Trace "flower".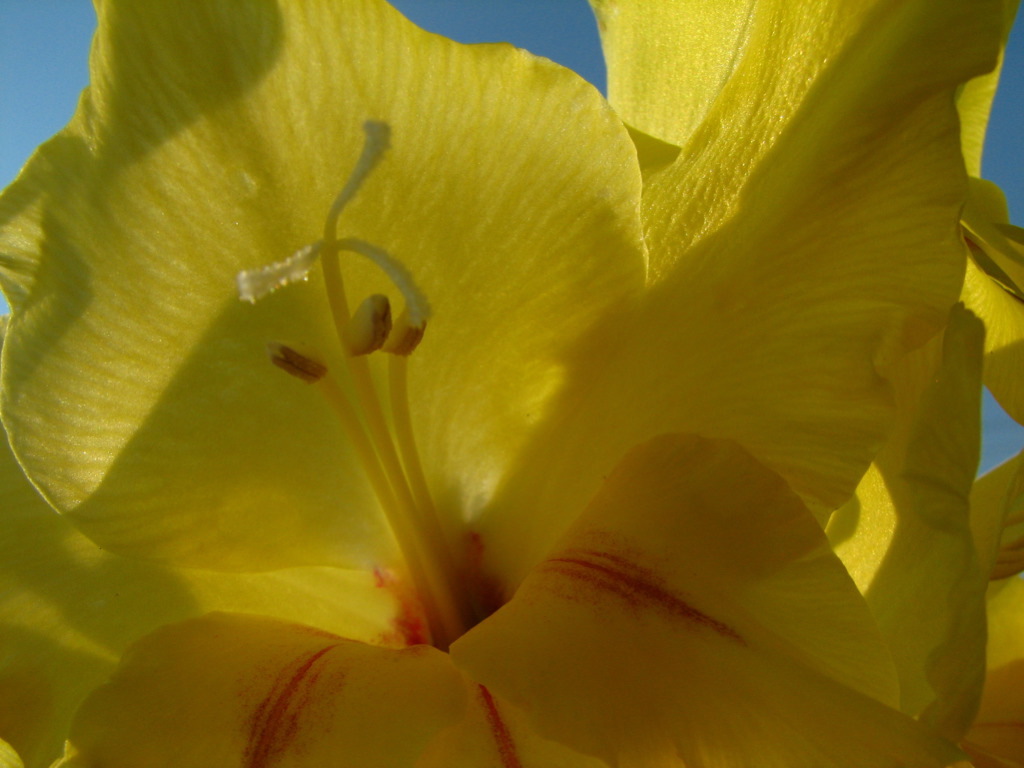
Traced to 0/0/1023/767.
